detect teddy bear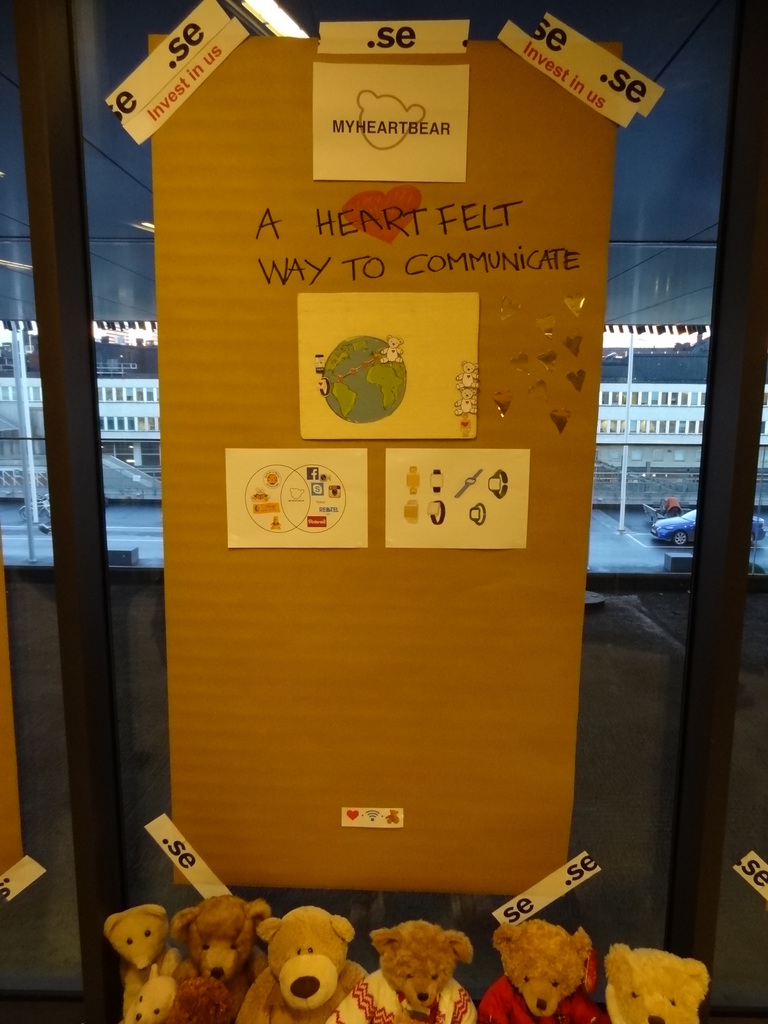
select_region(473, 923, 611, 1021)
